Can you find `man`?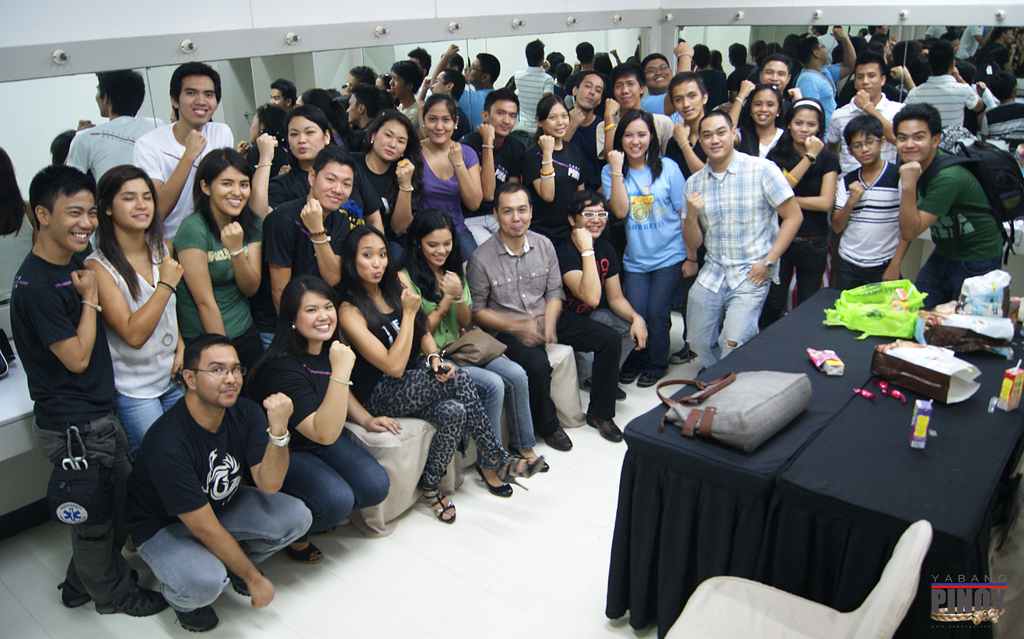
Yes, bounding box: pyautogui.locateOnScreen(458, 91, 531, 212).
